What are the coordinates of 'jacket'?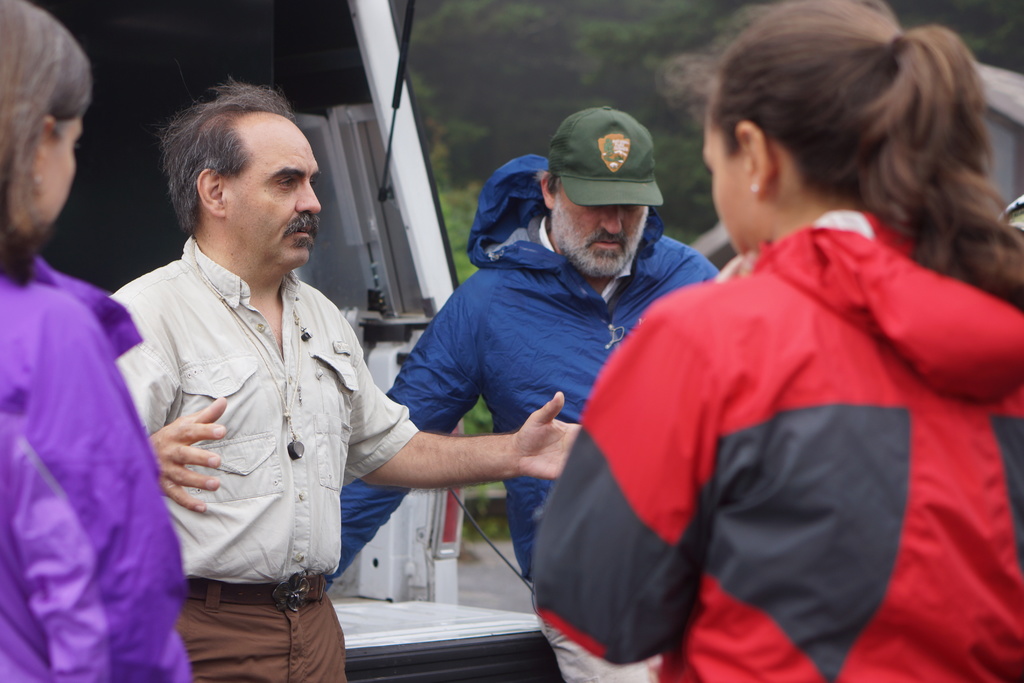
left=564, top=117, right=1010, bottom=672.
